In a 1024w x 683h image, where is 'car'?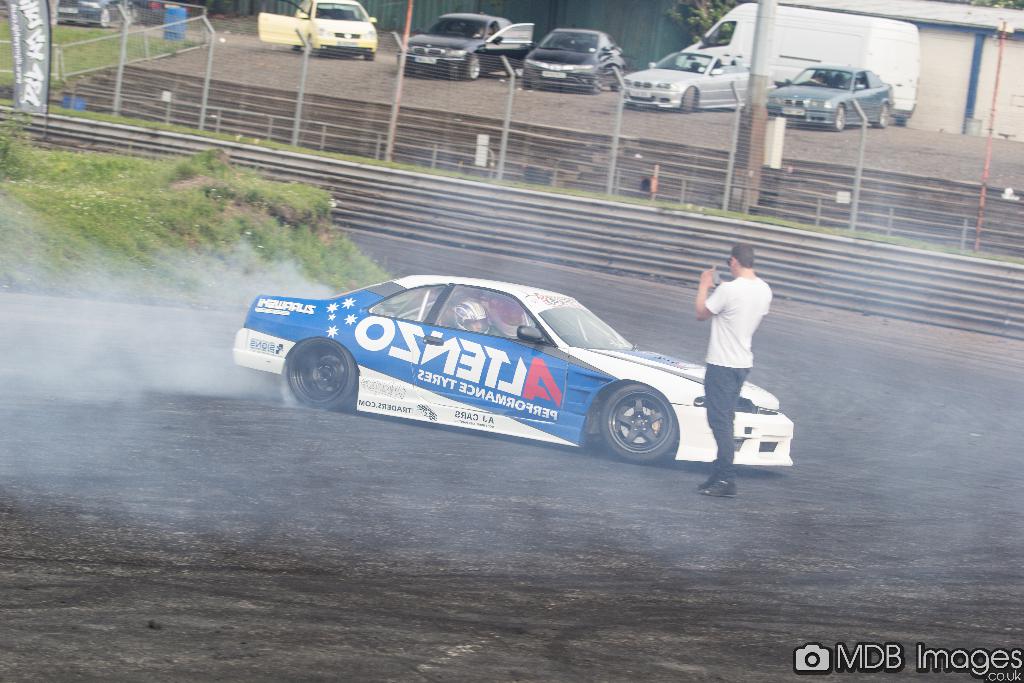
[x1=525, y1=24, x2=624, y2=92].
